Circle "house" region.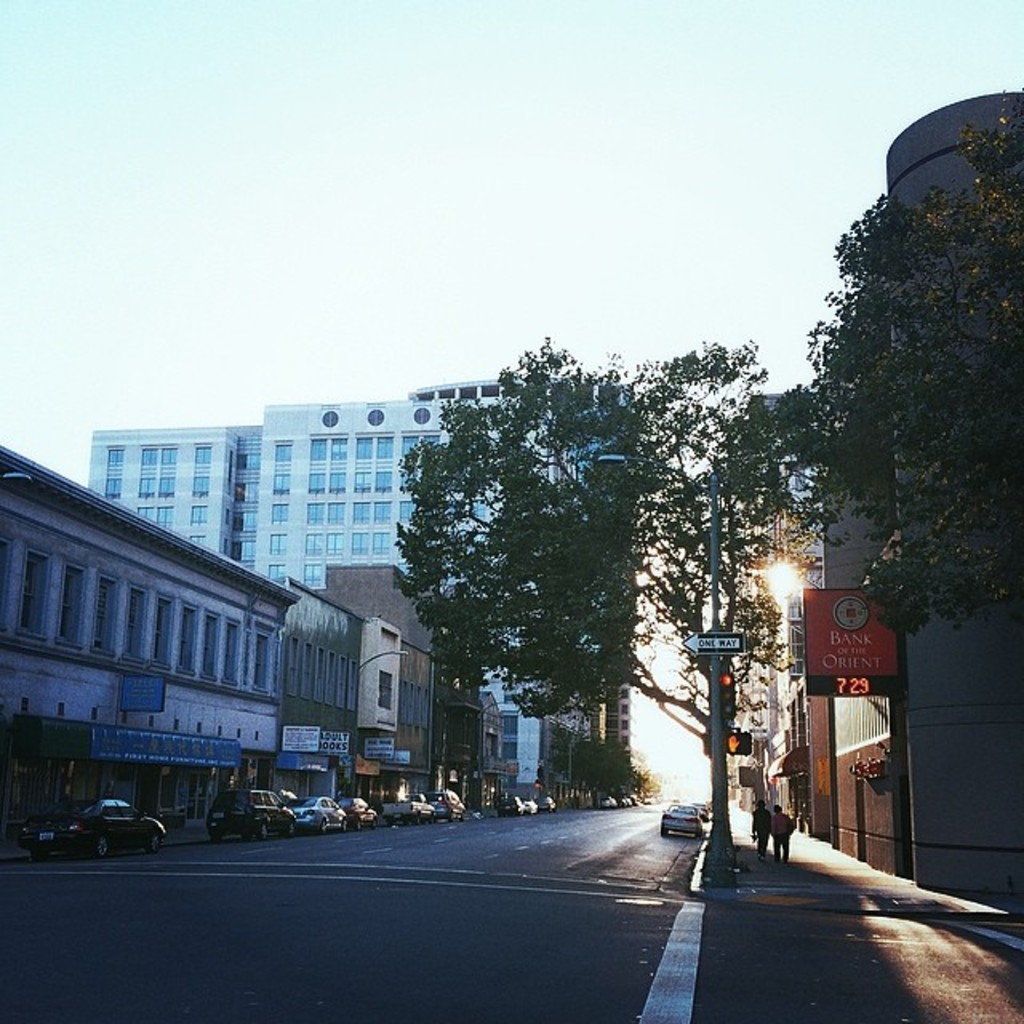
Region: x1=603 y1=683 x2=629 y2=760.
